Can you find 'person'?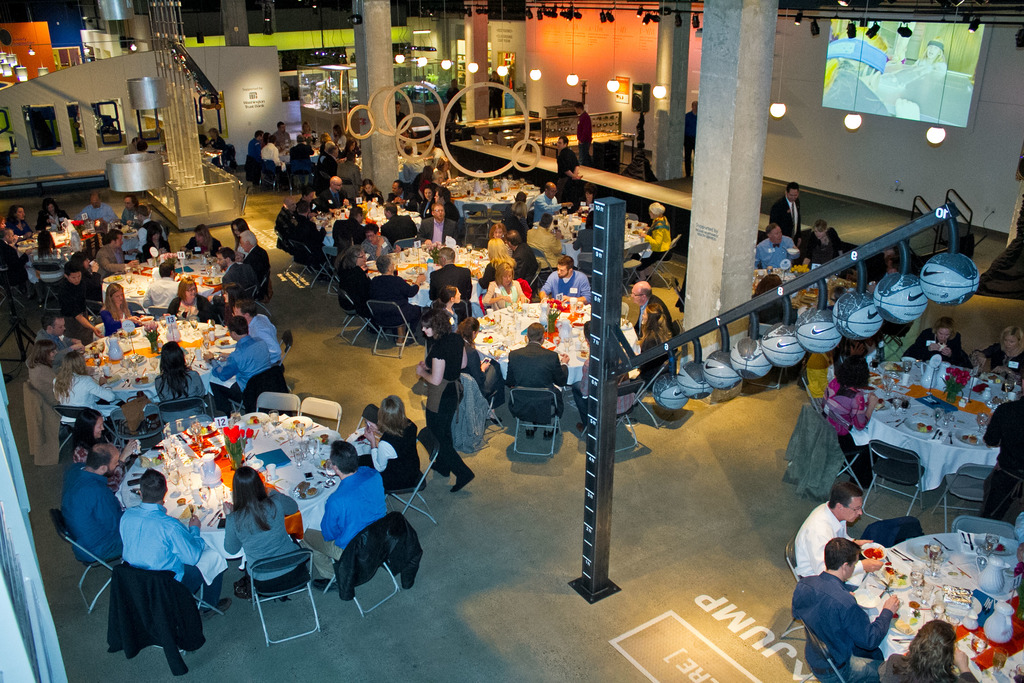
Yes, bounding box: (123,193,141,229).
